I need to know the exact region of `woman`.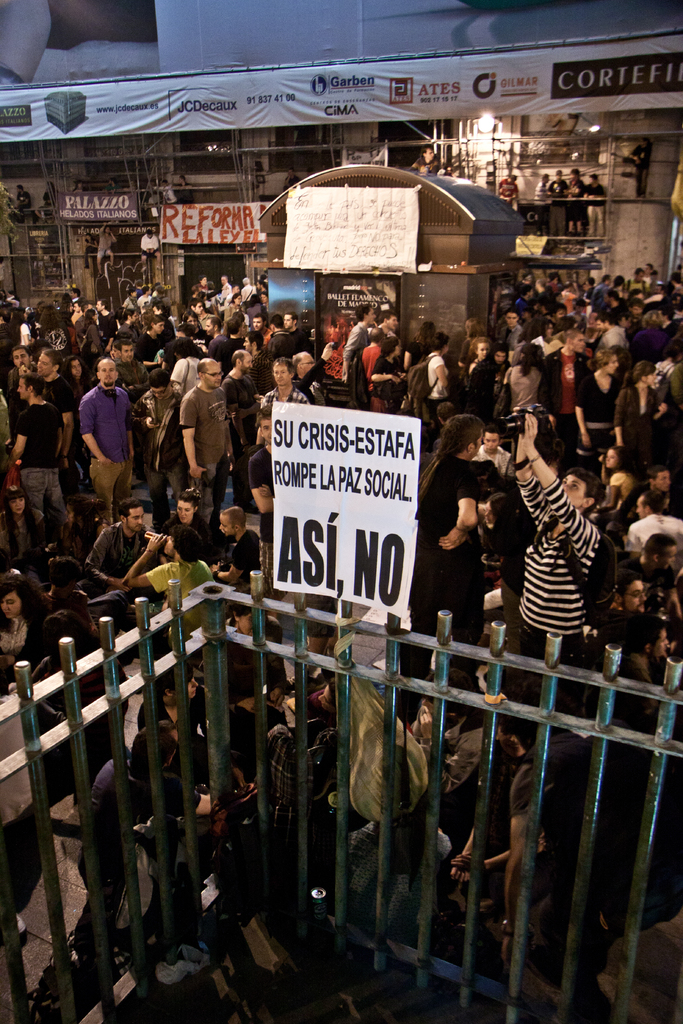
Region: x1=512, y1=412, x2=605, y2=736.
